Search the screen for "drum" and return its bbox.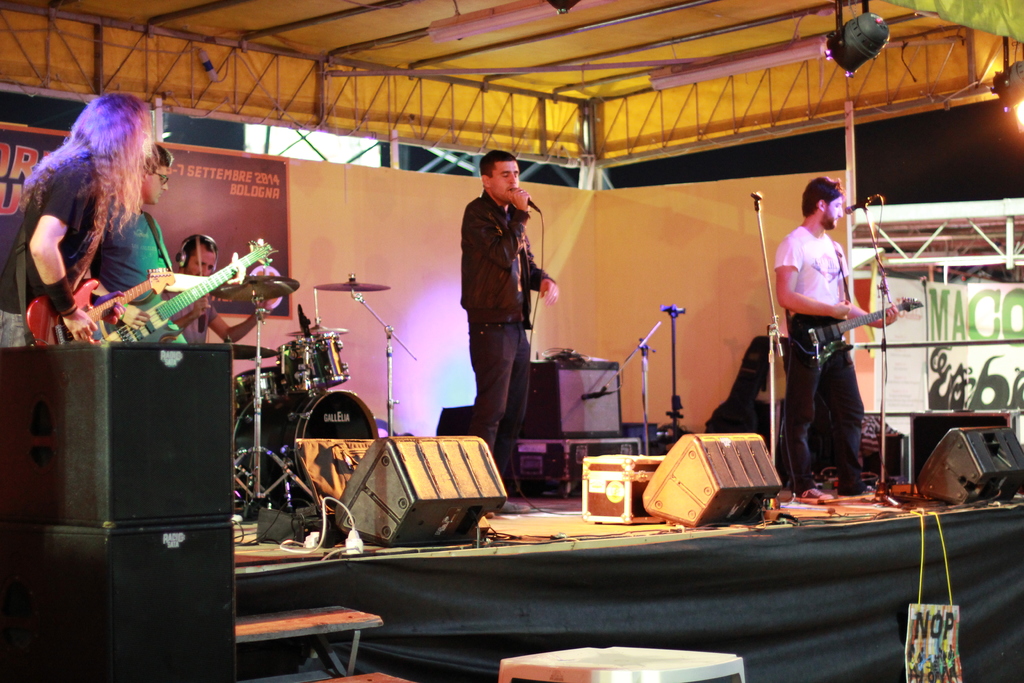
Found: BBox(237, 366, 282, 413).
